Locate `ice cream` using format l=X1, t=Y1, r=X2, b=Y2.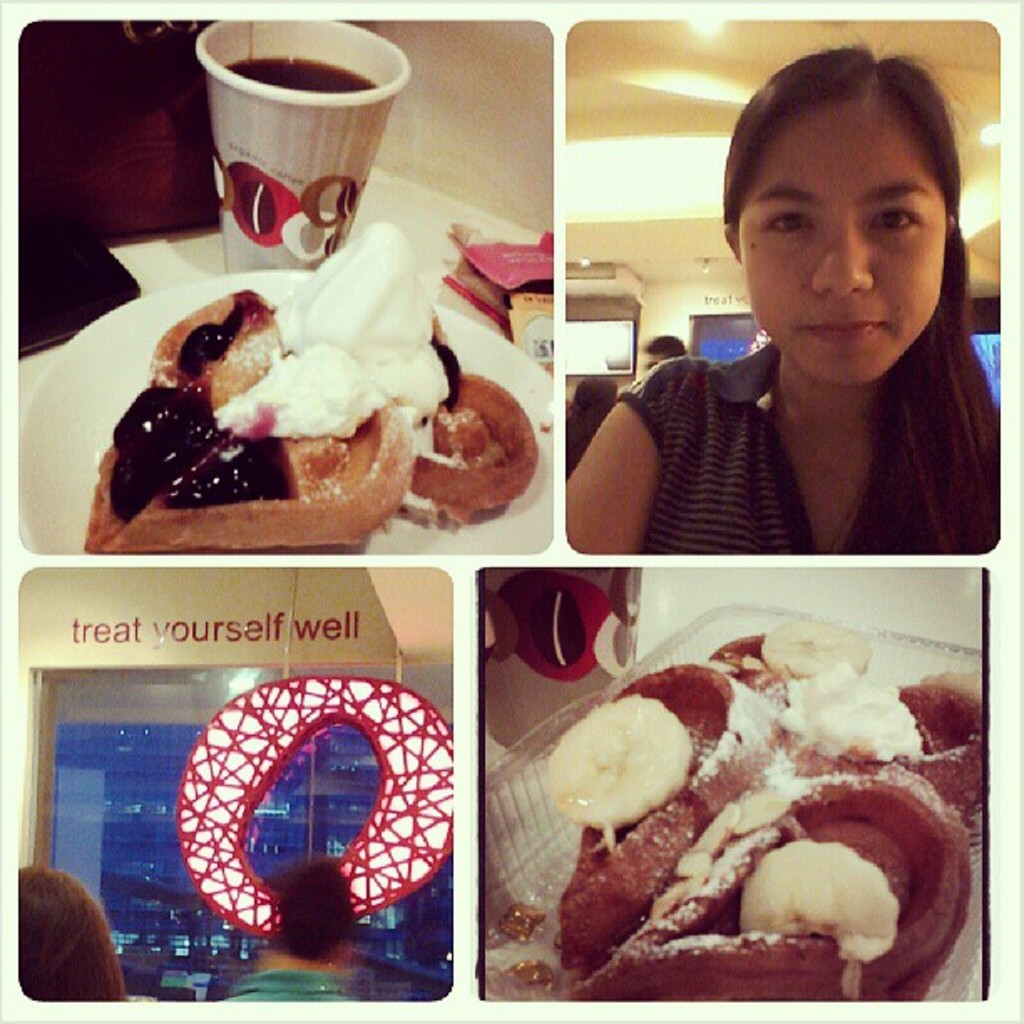
l=535, t=611, r=991, b=1012.
